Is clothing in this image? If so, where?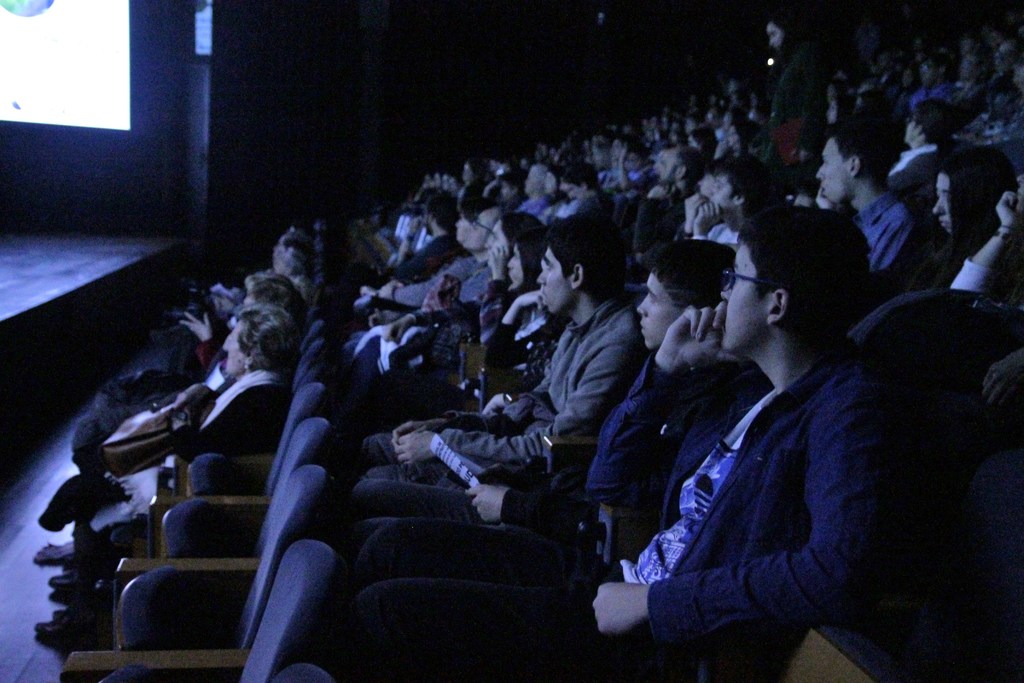
Yes, at Rect(620, 254, 961, 673).
